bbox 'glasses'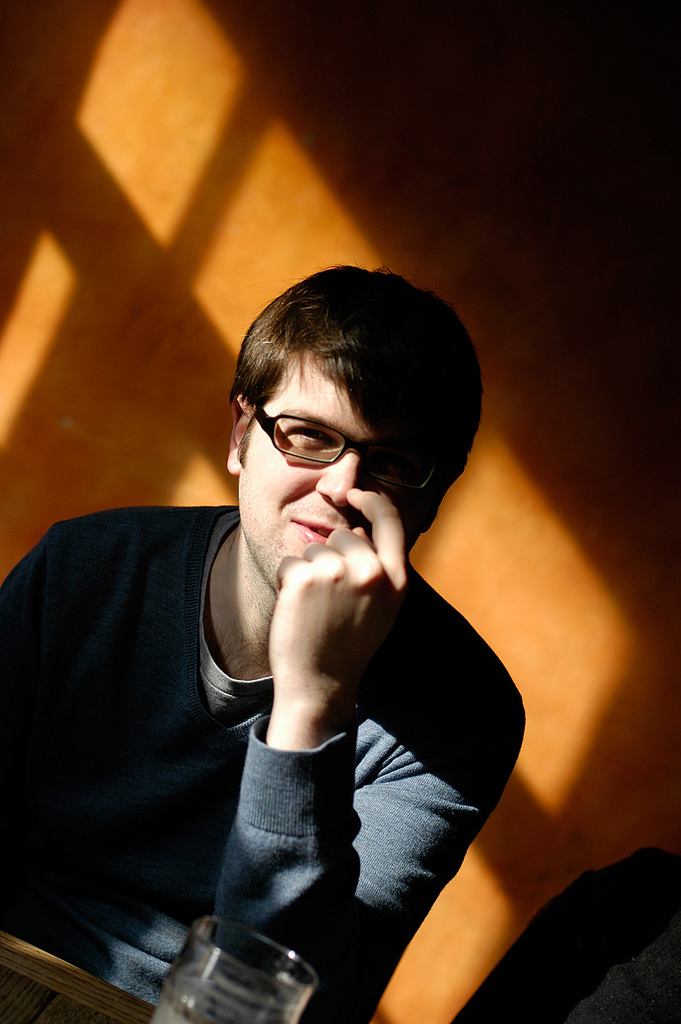
detection(225, 406, 443, 488)
